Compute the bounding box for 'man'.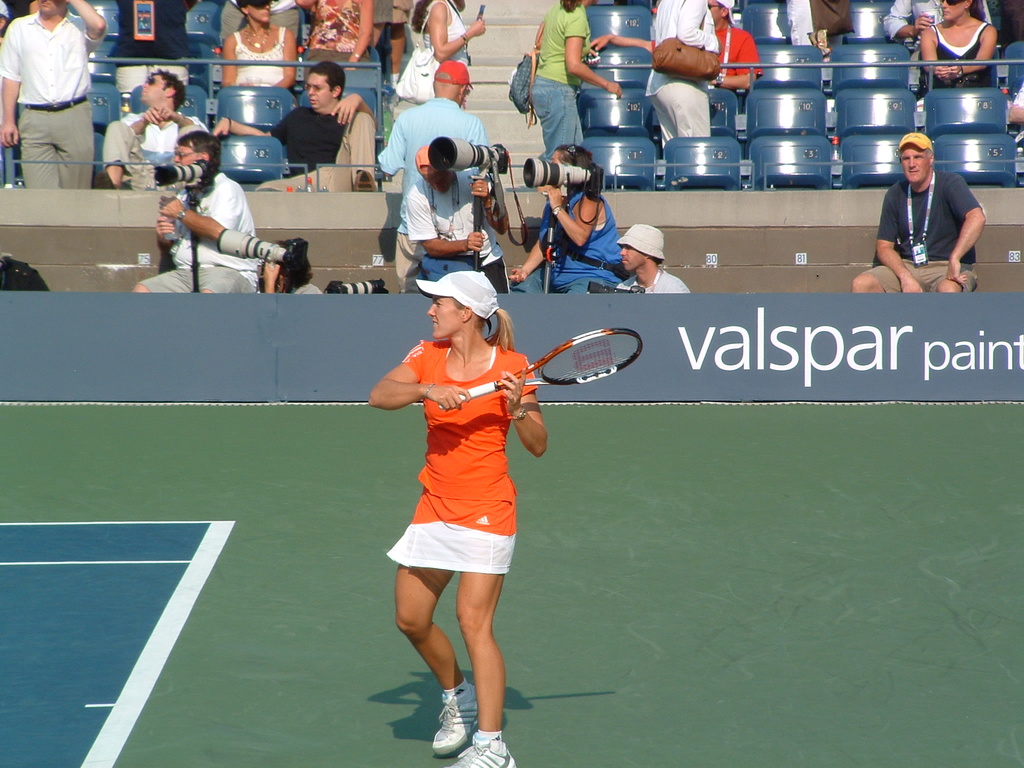
[left=102, top=65, right=212, bottom=189].
